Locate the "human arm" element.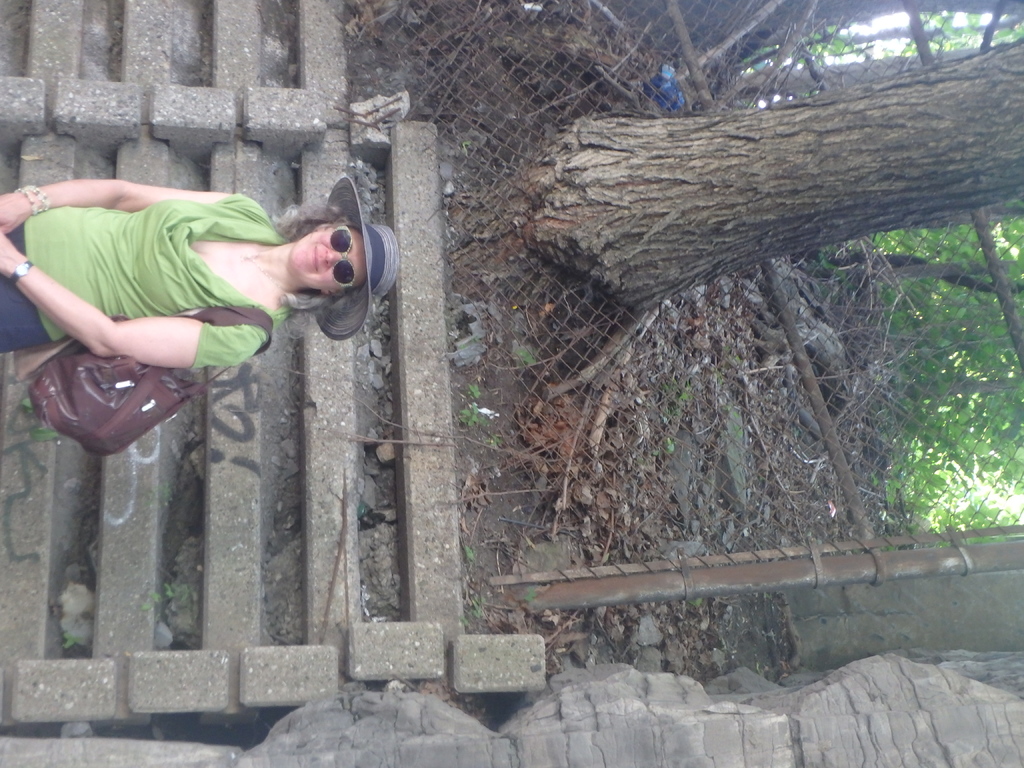
Element bbox: detection(0, 229, 207, 366).
